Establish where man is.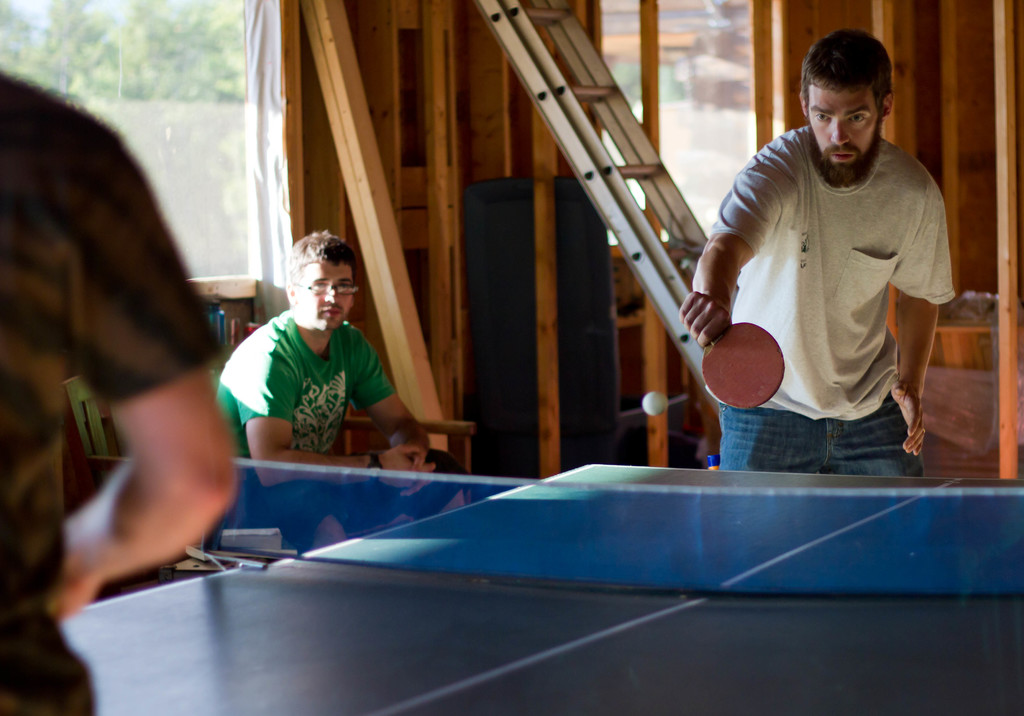
Established at bbox=[220, 224, 476, 495].
